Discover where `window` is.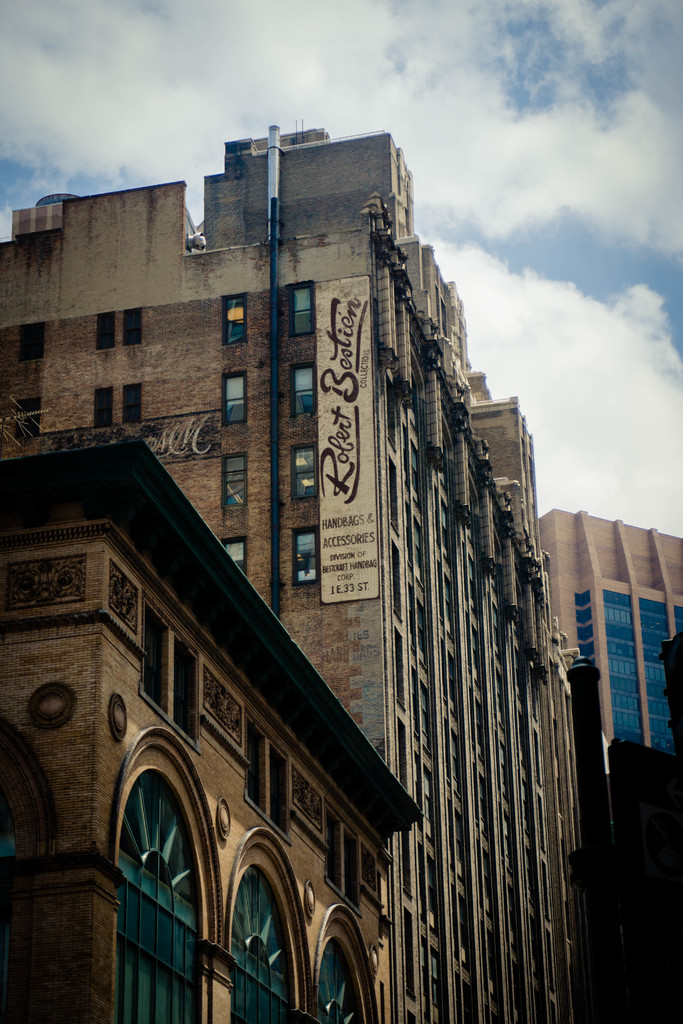
Discovered at (x1=227, y1=449, x2=249, y2=514).
